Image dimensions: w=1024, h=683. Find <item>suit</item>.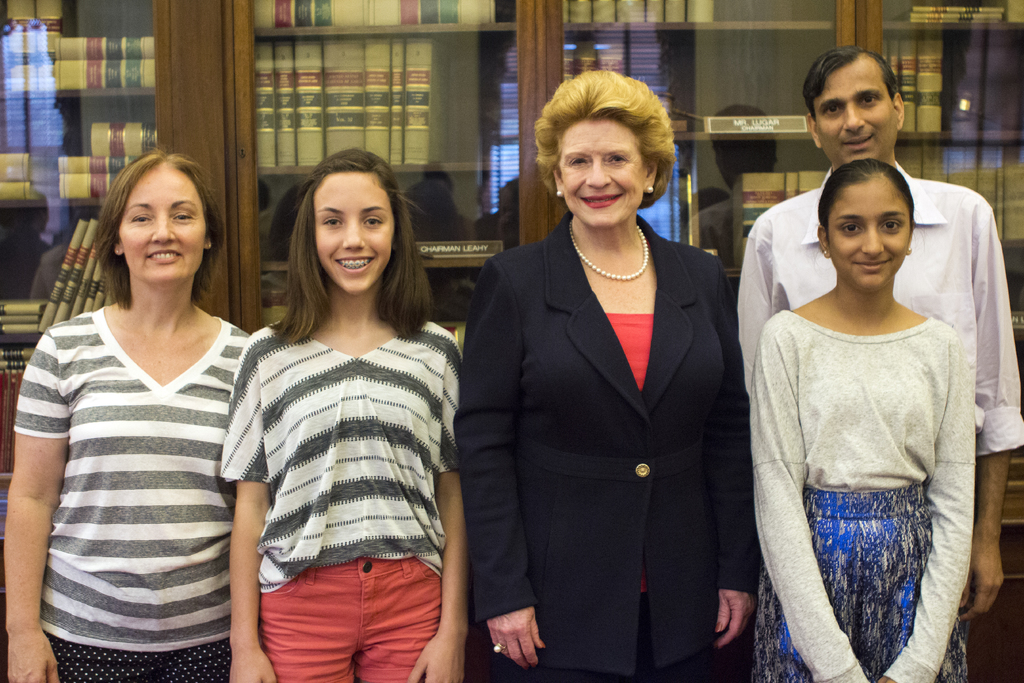
detection(456, 67, 753, 675).
